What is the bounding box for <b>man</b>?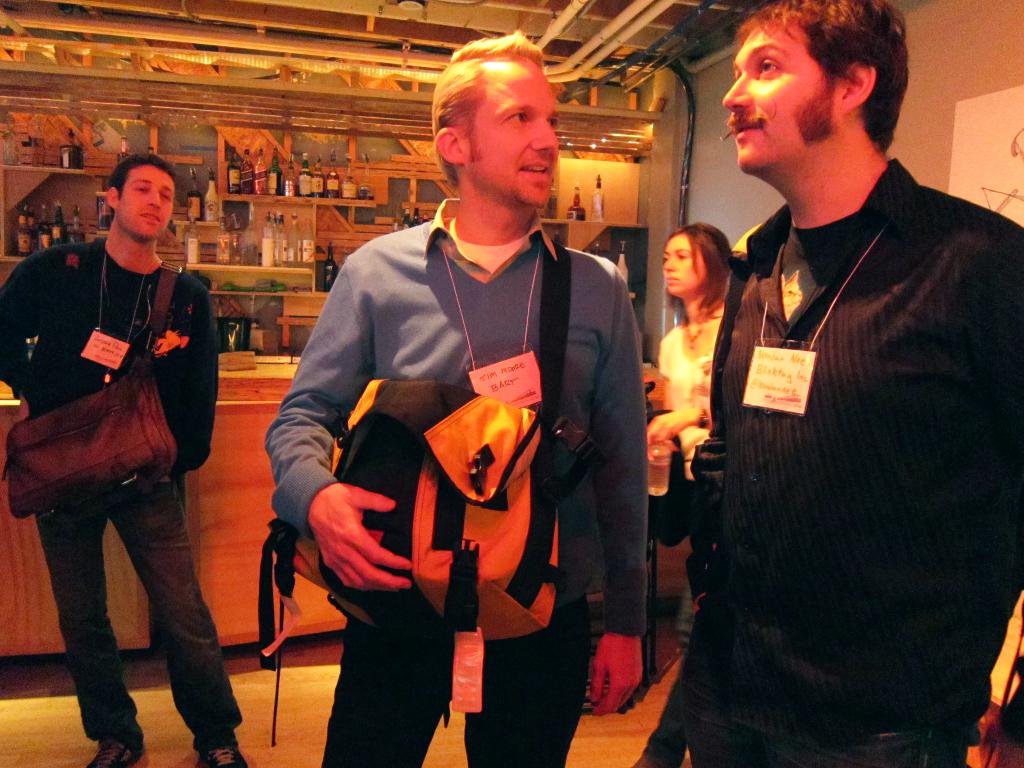
locate(262, 27, 691, 766).
